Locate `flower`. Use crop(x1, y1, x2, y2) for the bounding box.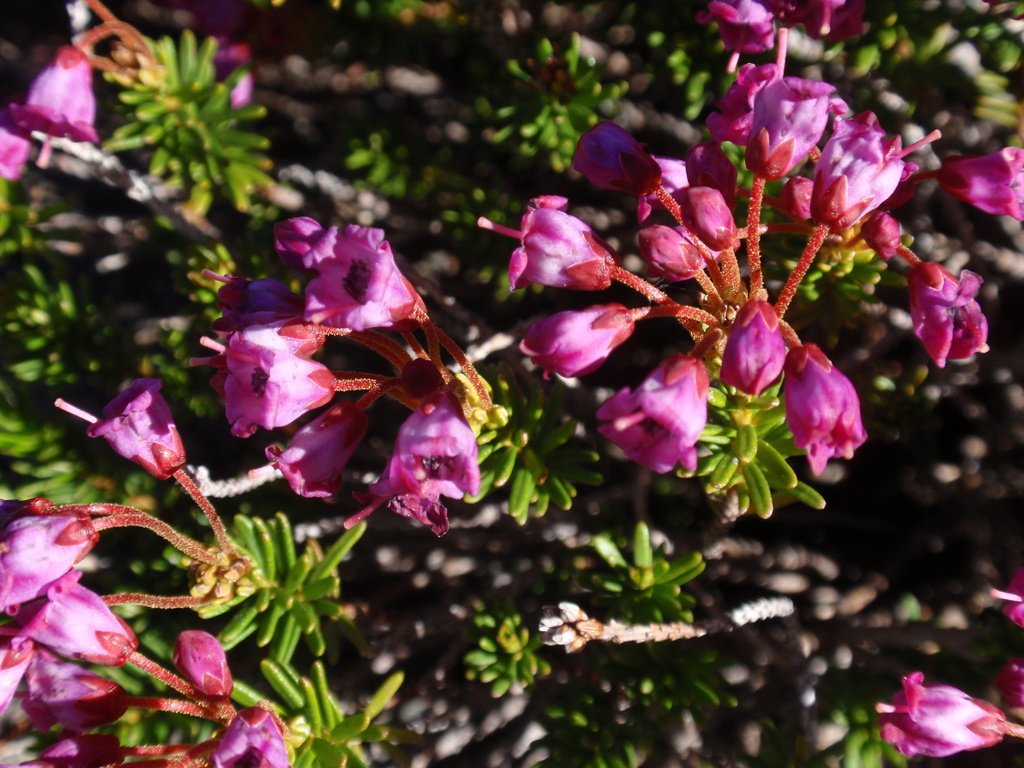
crop(566, 121, 670, 225).
